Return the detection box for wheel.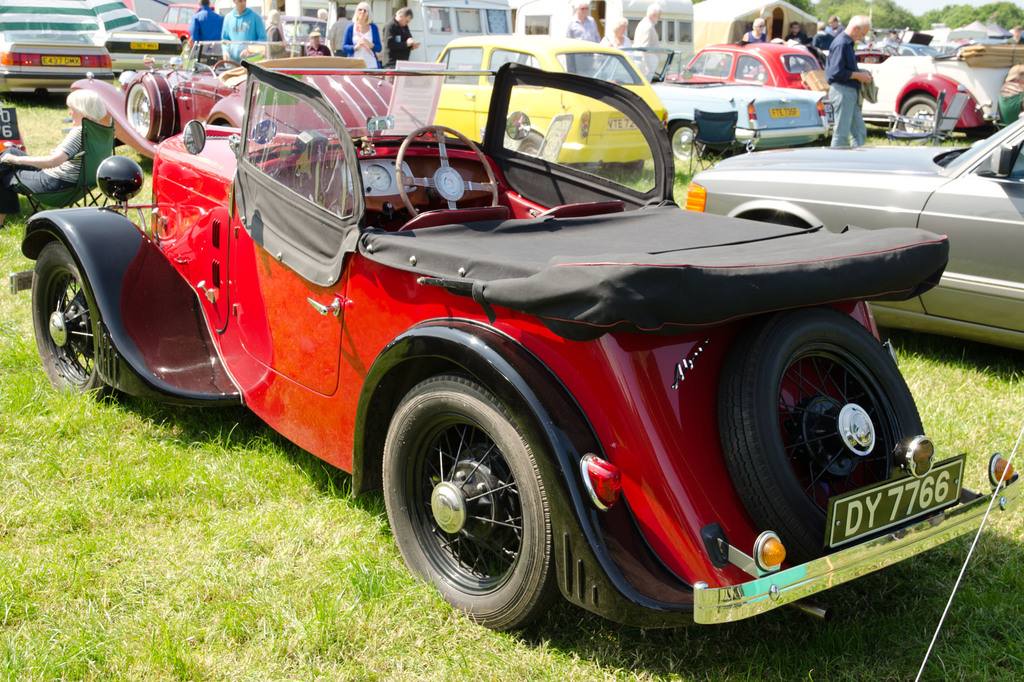
region(666, 120, 714, 163).
